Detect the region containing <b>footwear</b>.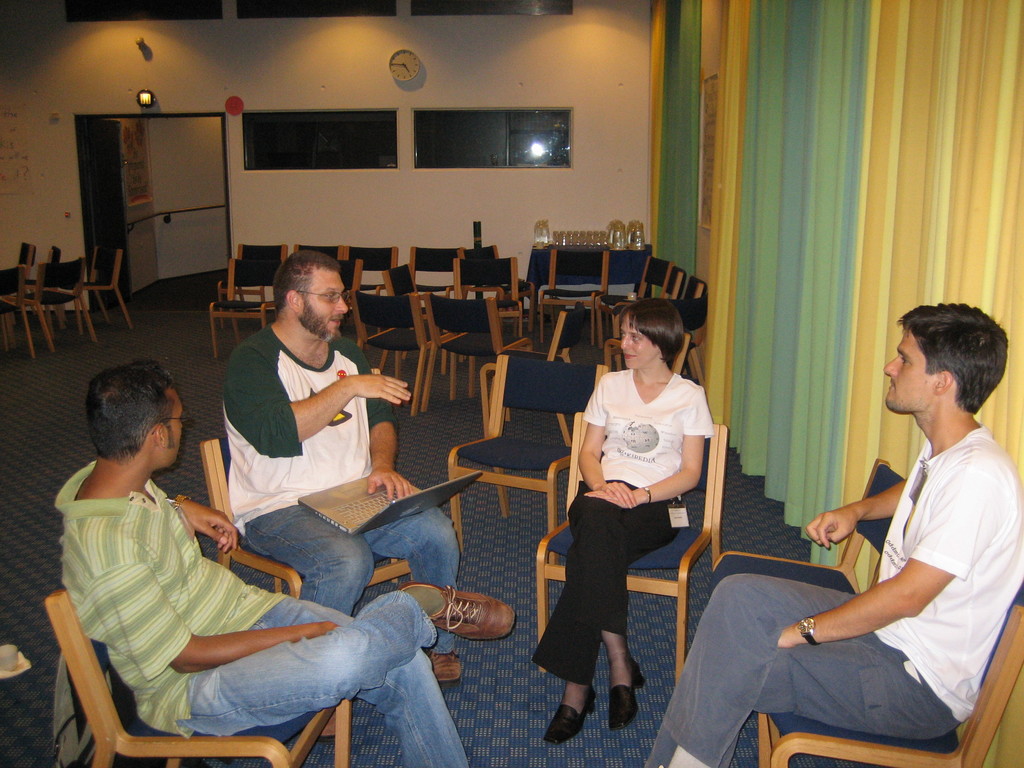
bbox=(424, 653, 459, 680).
